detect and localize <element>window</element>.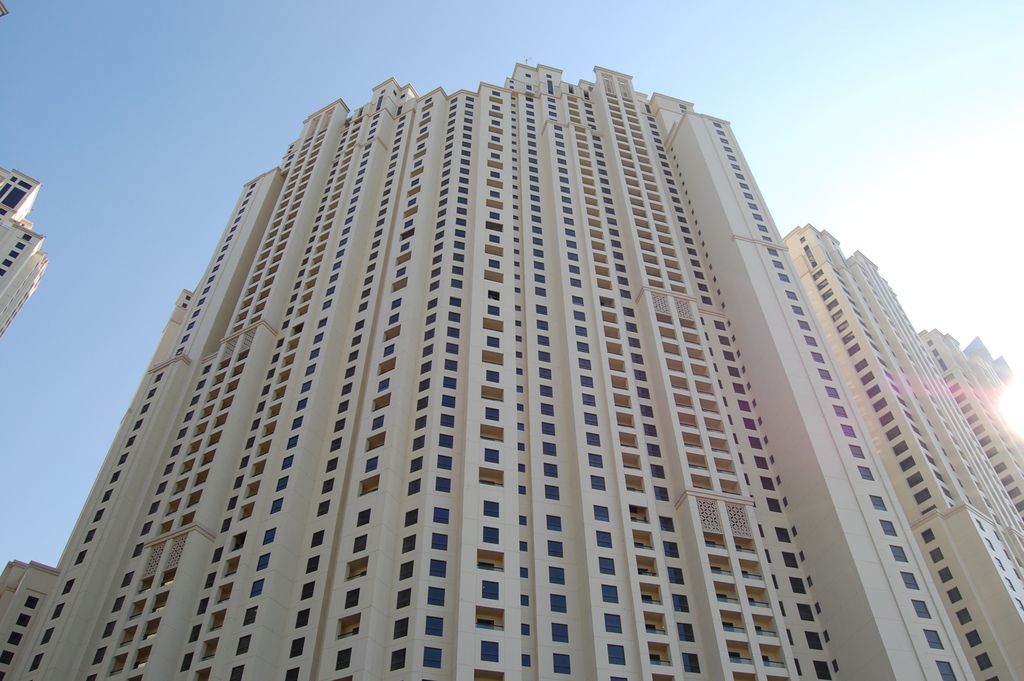
Localized at bbox=(163, 463, 173, 473).
